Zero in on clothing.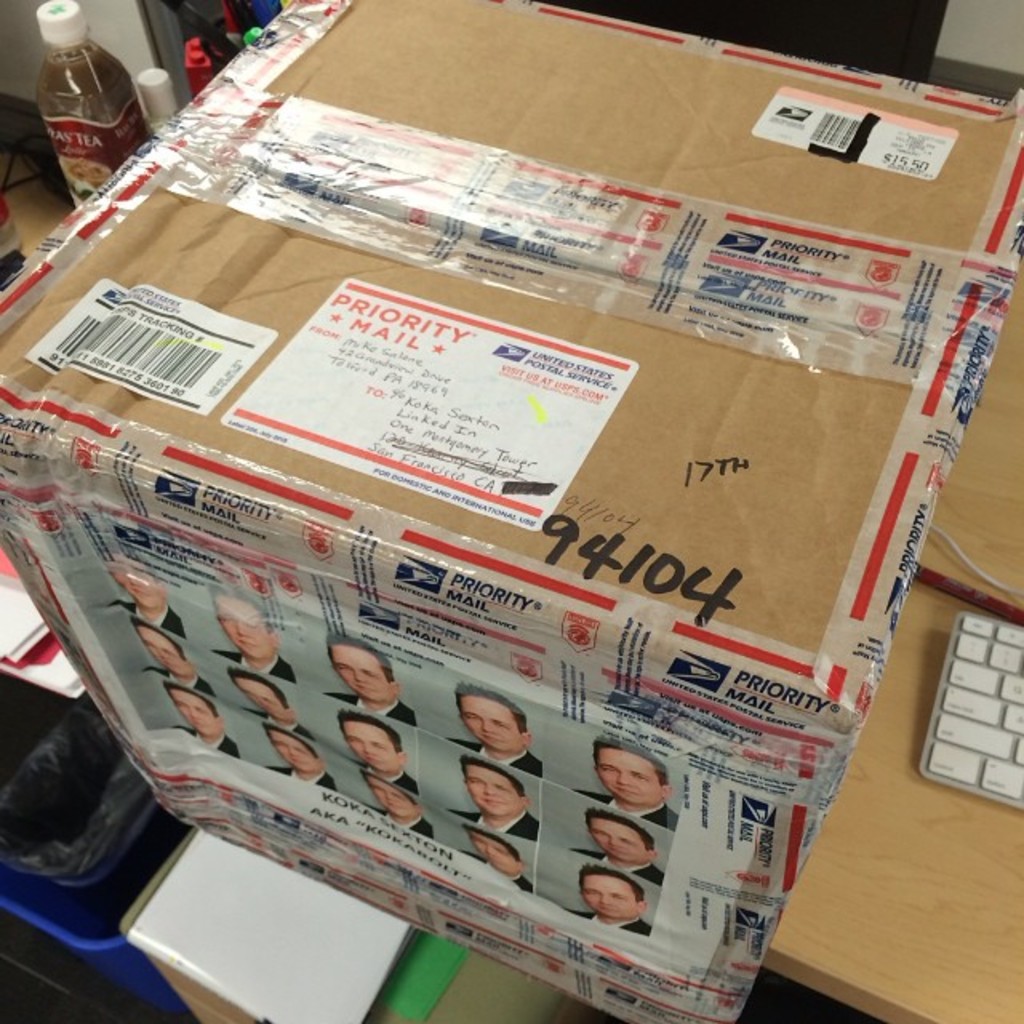
Zeroed in: <bbox>570, 784, 678, 826</bbox>.
